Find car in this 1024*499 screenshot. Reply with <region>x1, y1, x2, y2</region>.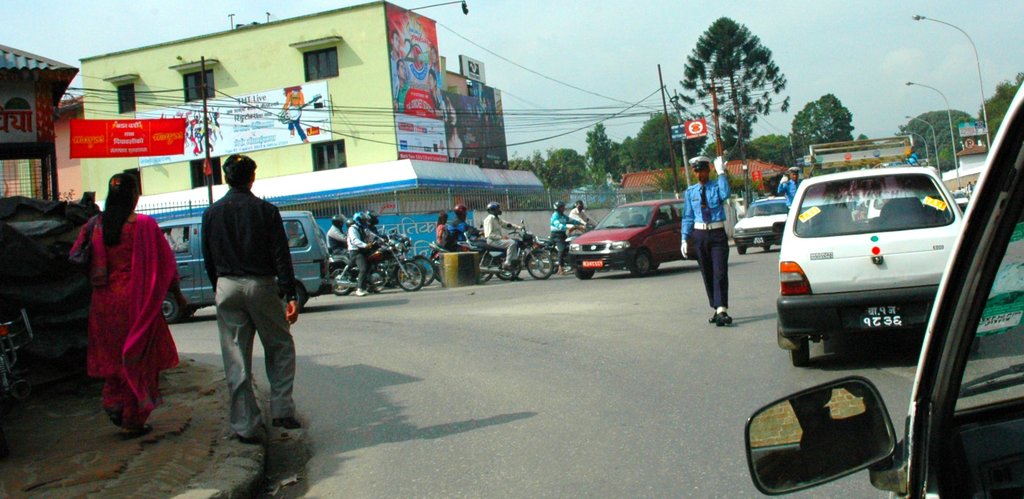
<region>564, 199, 697, 276</region>.
